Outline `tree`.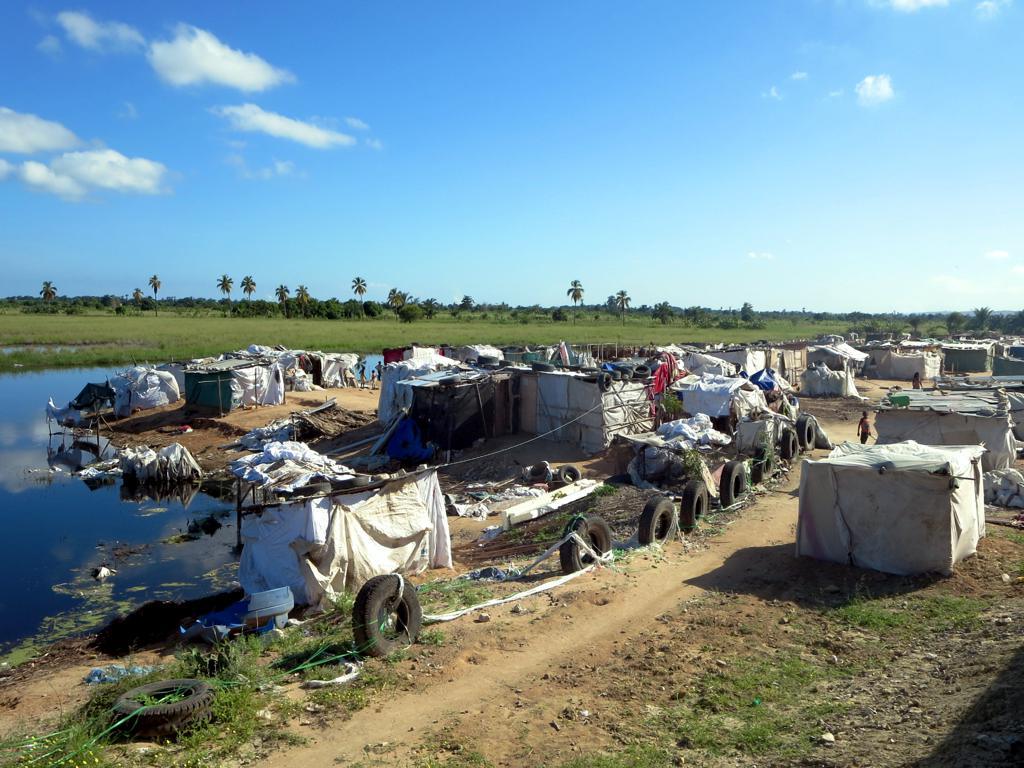
Outline: (x1=275, y1=283, x2=290, y2=323).
